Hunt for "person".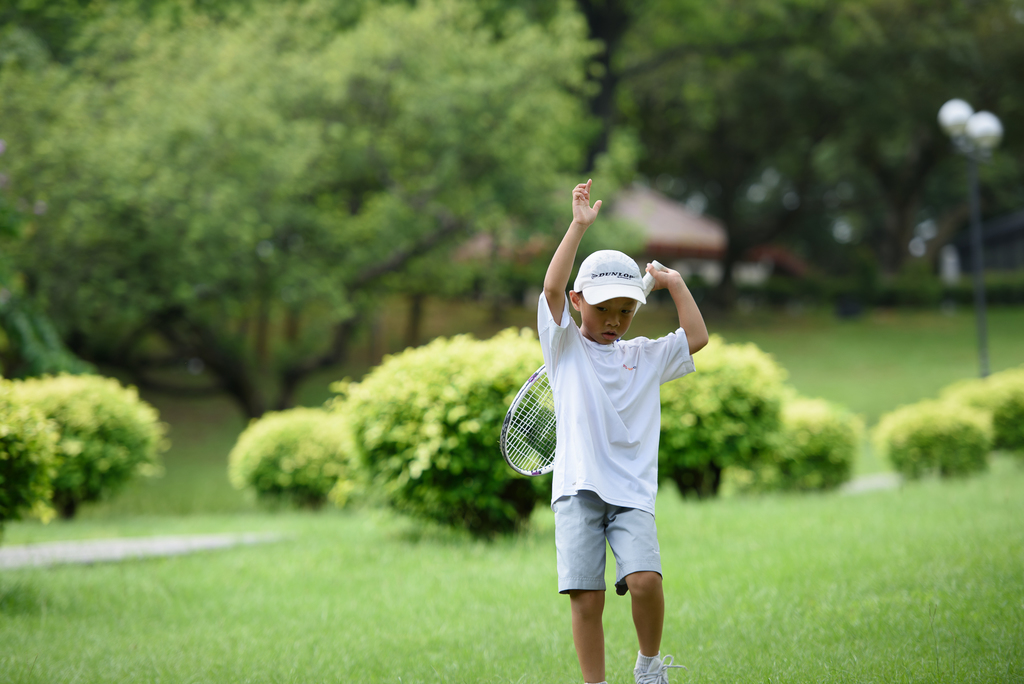
Hunted down at detection(524, 194, 708, 681).
